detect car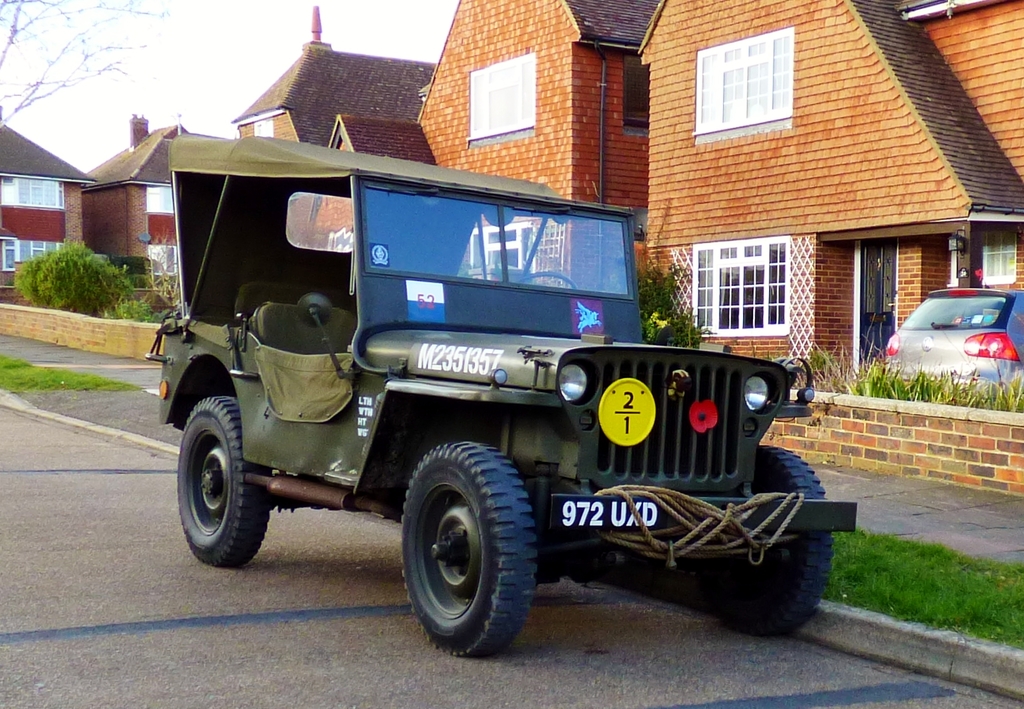
<bbox>92, 255, 109, 265</bbox>
